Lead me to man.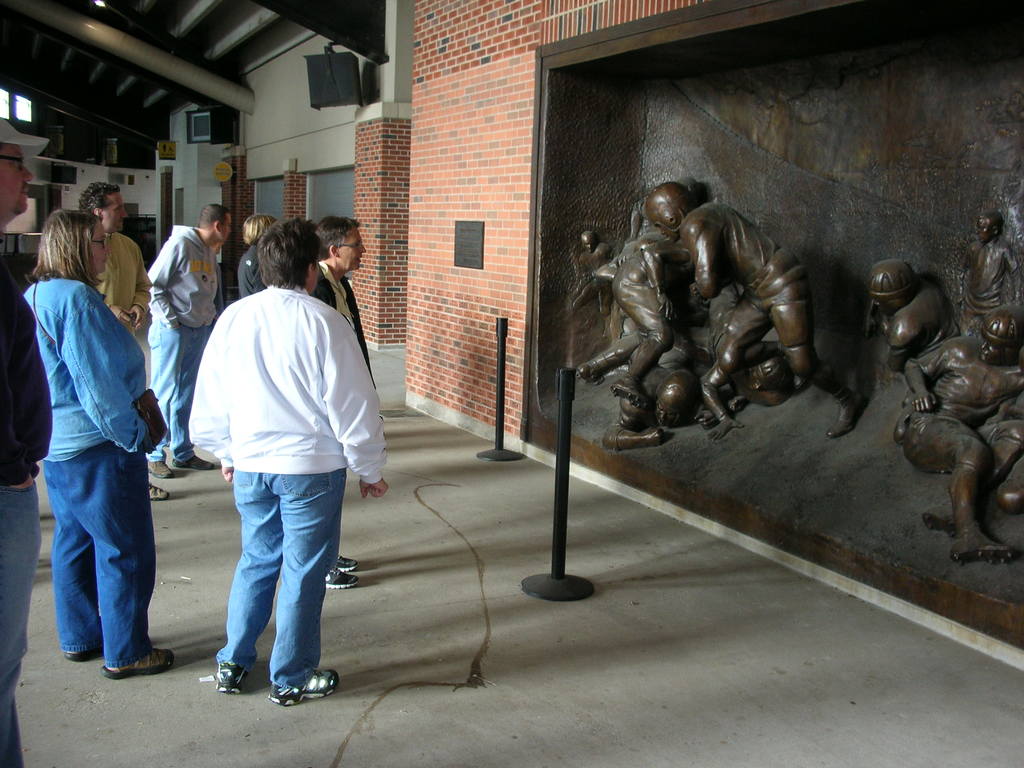
Lead to box=[639, 186, 863, 439].
